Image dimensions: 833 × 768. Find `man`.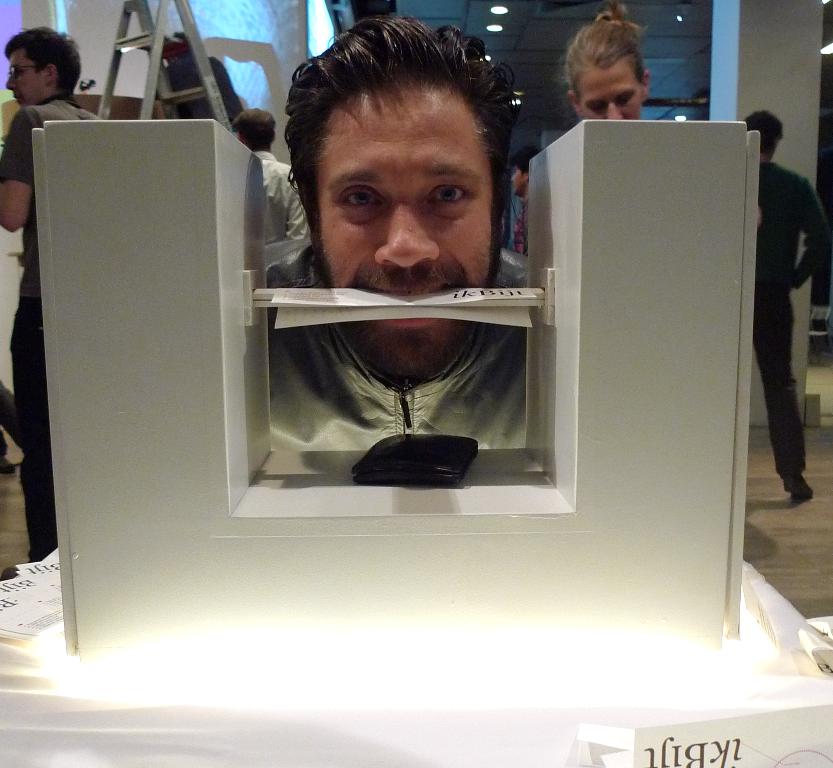
bbox=(232, 109, 307, 268).
